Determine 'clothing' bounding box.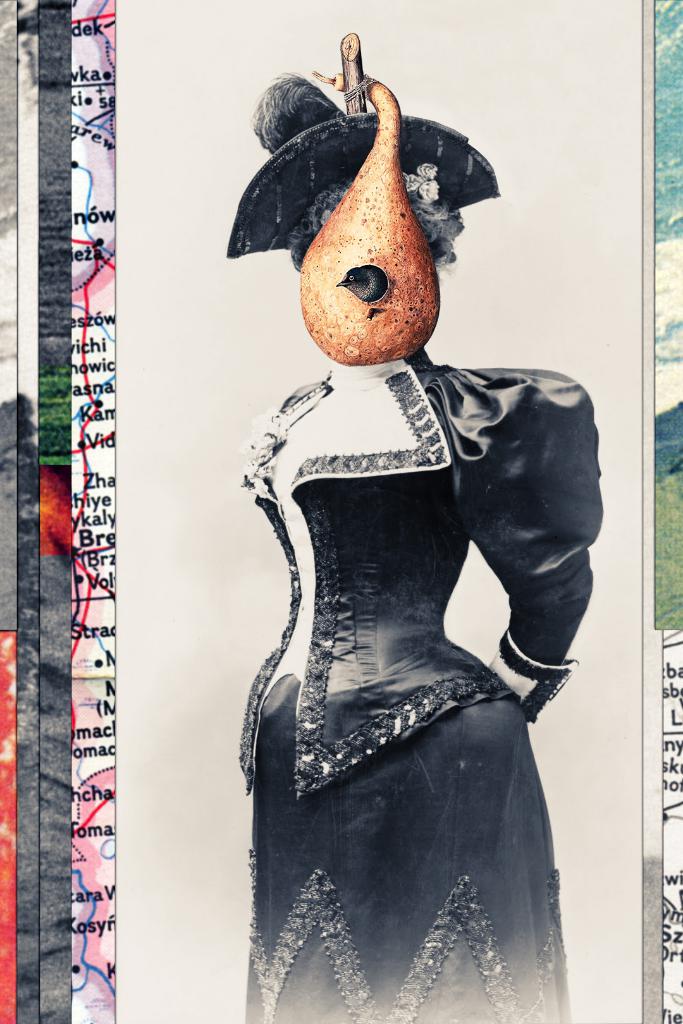
Determined: <box>240,346,603,1023</box>.
